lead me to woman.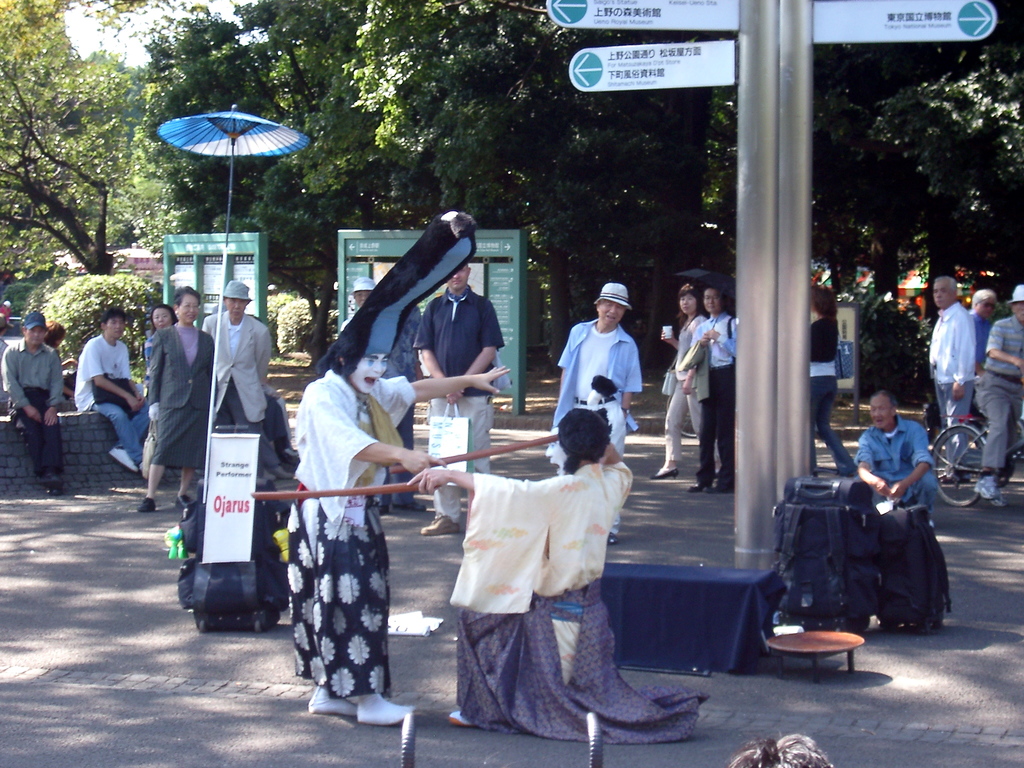
Lead to l=654, t=286, r=703, b=481.
